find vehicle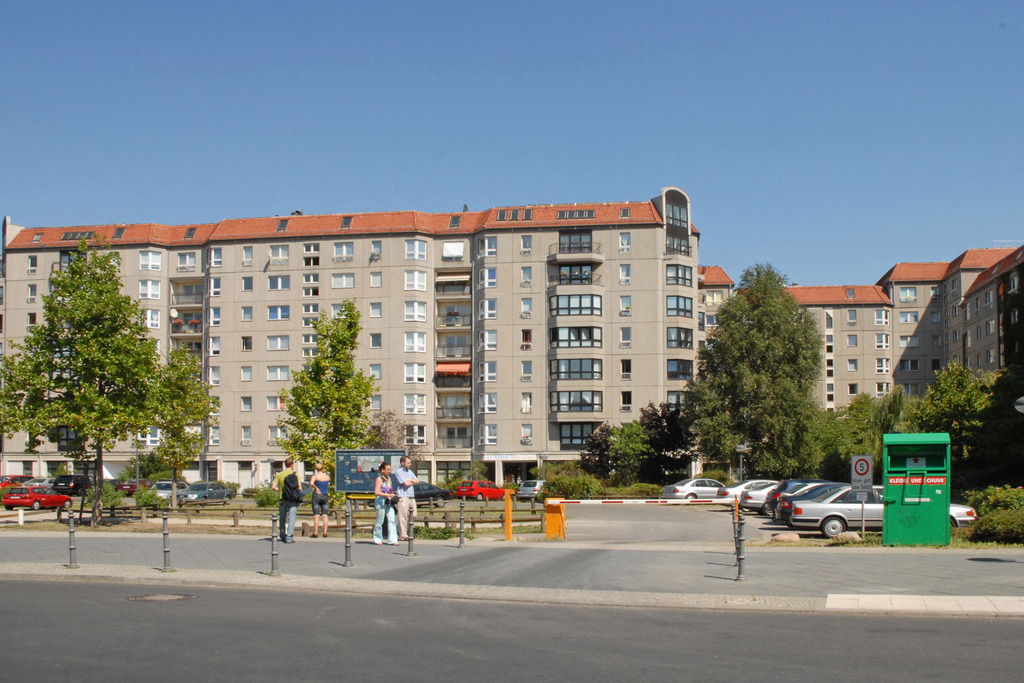
locate(52, 471, 102, 495)
